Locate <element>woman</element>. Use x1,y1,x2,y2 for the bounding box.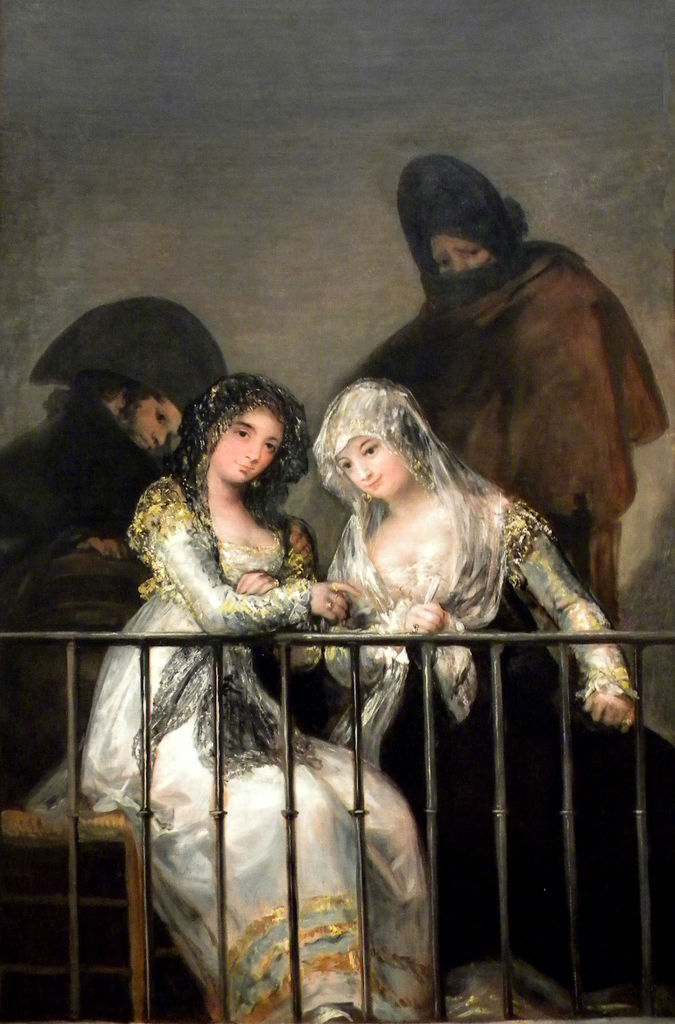
345,148,658,1023.
